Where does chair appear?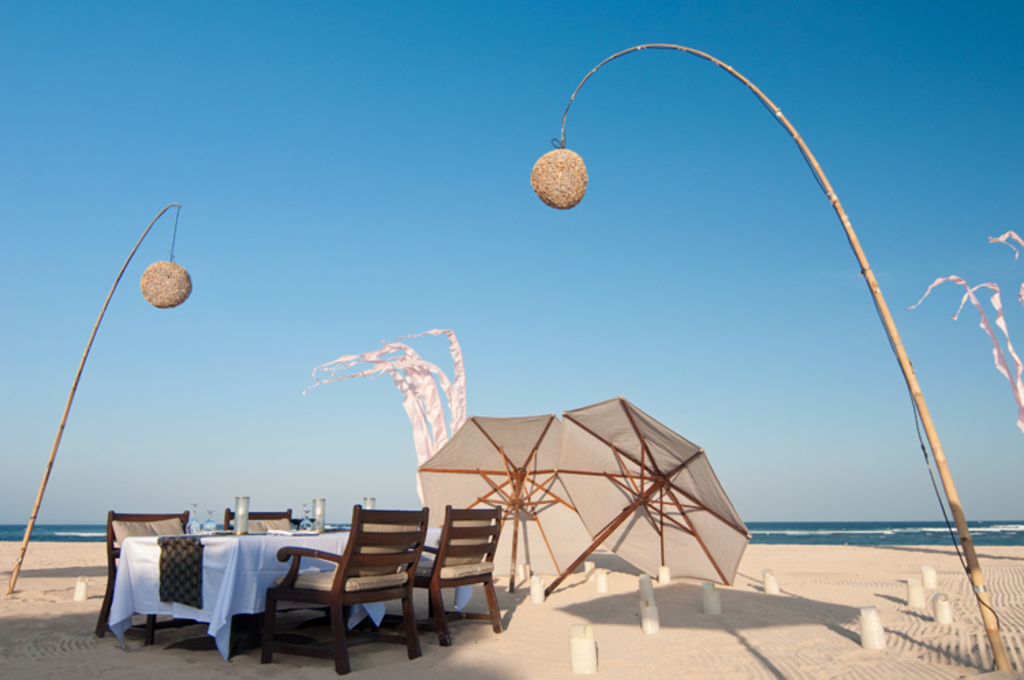
Appears at crop(265, 504, 442, 660).
